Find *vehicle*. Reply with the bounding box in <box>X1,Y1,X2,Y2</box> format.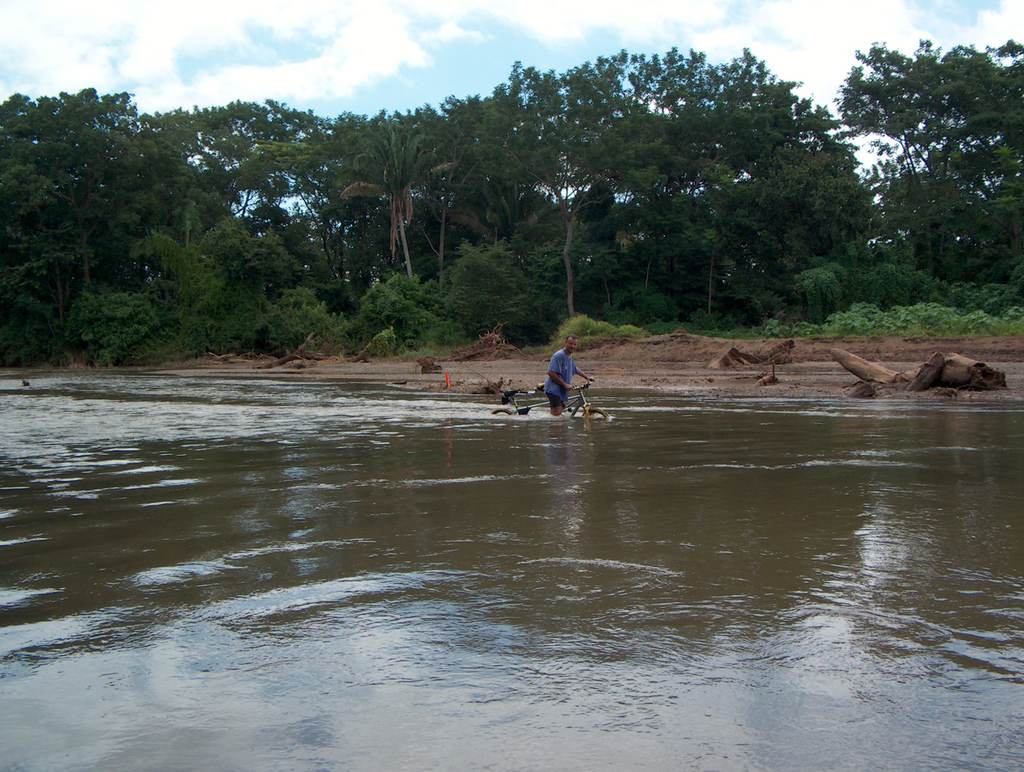
<box>492,382,611,415</box>.
